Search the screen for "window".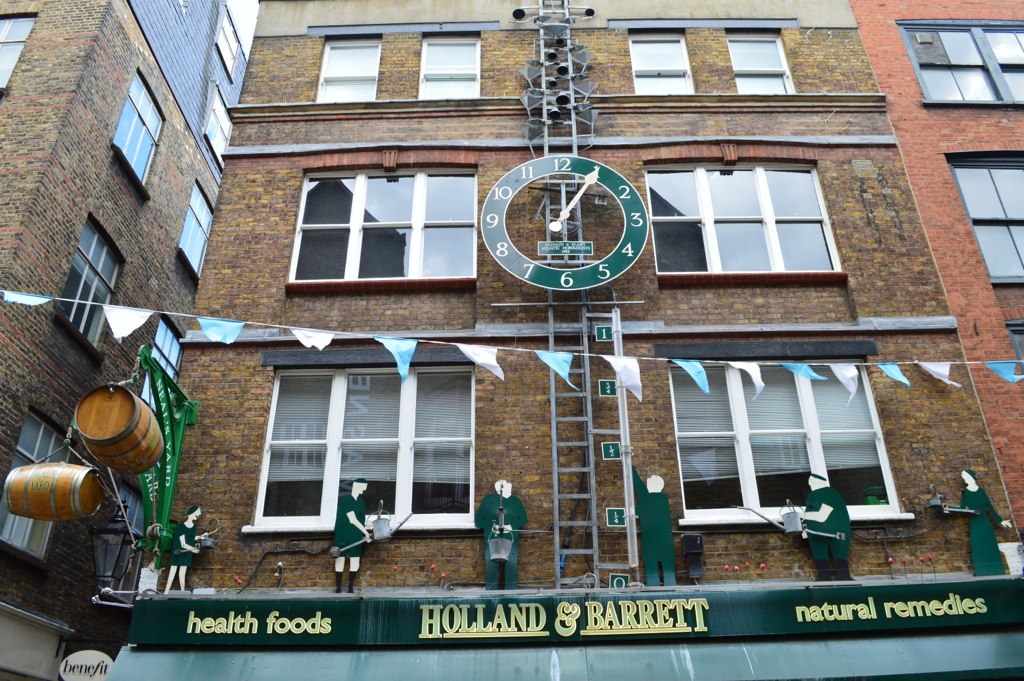
Found at pyautogui.locateOnScreen(670, 151, 853, 293).
